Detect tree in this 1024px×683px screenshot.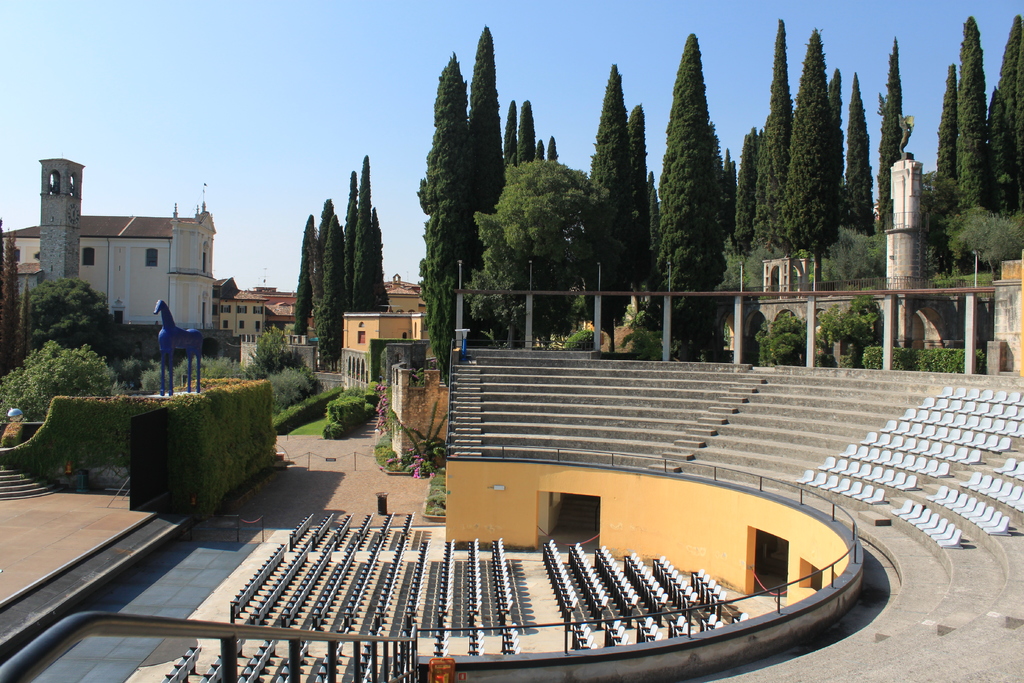
Detection: {"left": 834, "top": 57, "right": 850, "bottom": 182}.
